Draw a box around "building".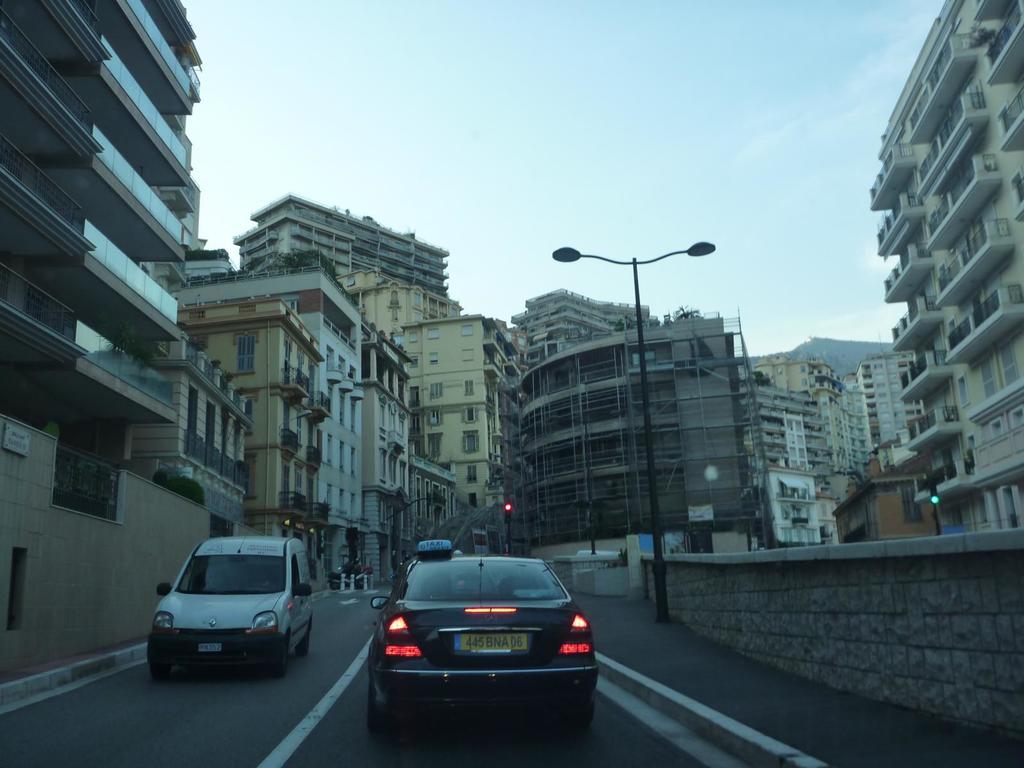
box=[397, 321, 529, 548].
